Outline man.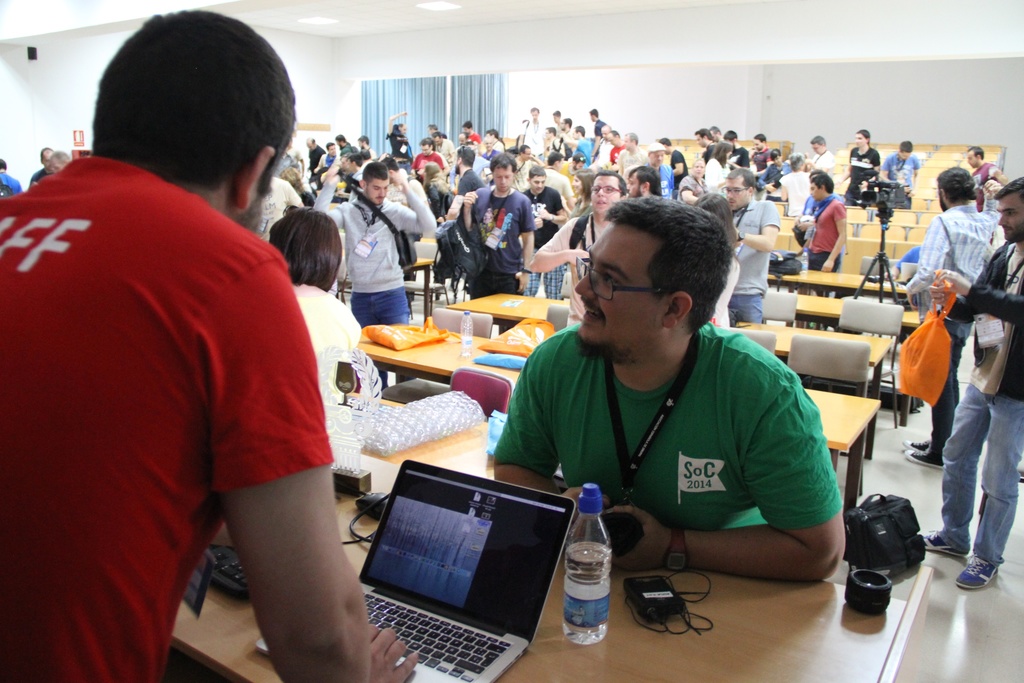
Outline: 560 116 575 144.
